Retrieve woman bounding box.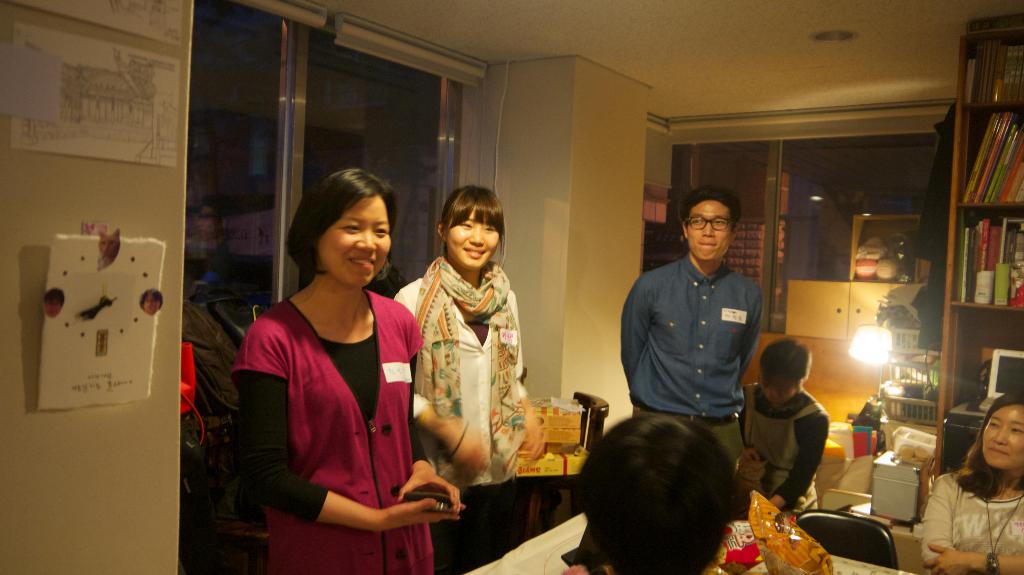
Bounding box: 218, 155, 485, 574.
